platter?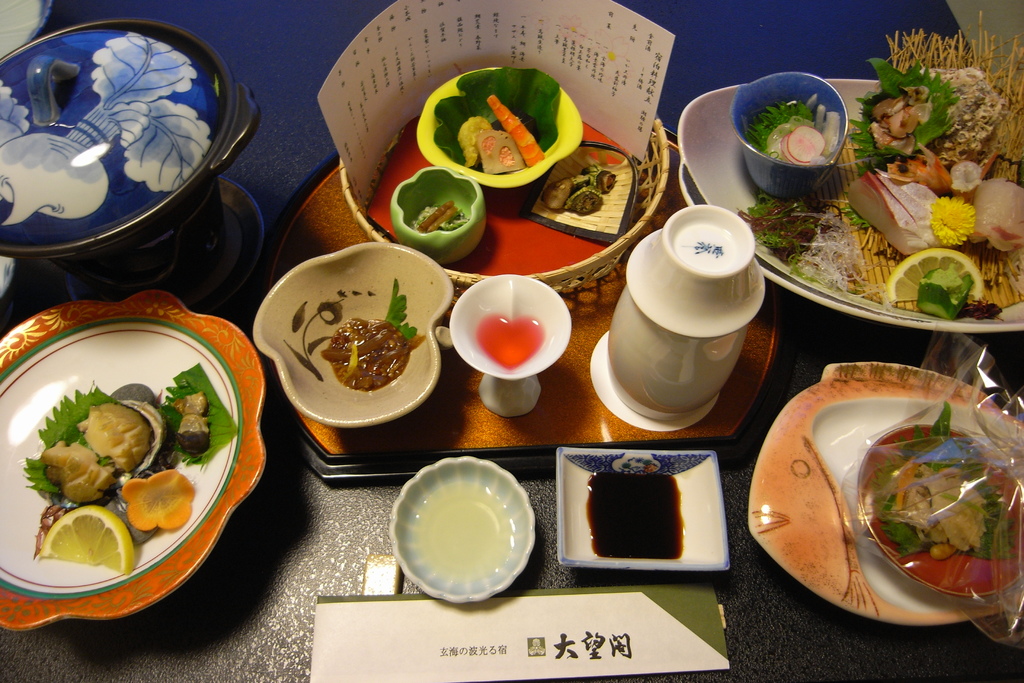
rect(0, 291, 265, 632)
